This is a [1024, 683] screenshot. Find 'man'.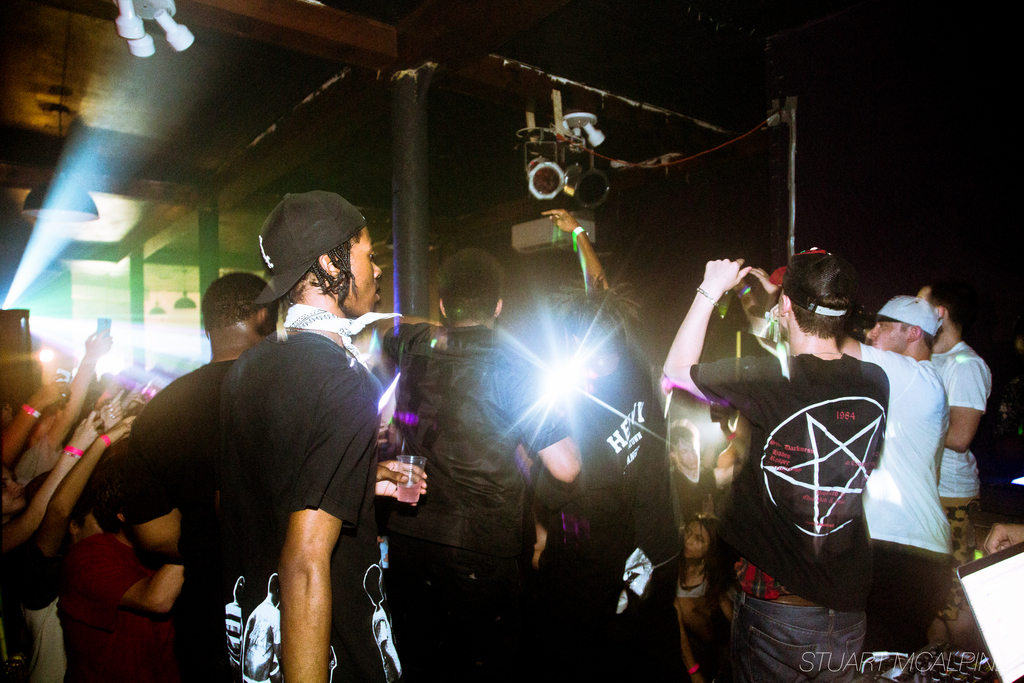
Bounding box: bbox=(116, 268, 301, 677).
